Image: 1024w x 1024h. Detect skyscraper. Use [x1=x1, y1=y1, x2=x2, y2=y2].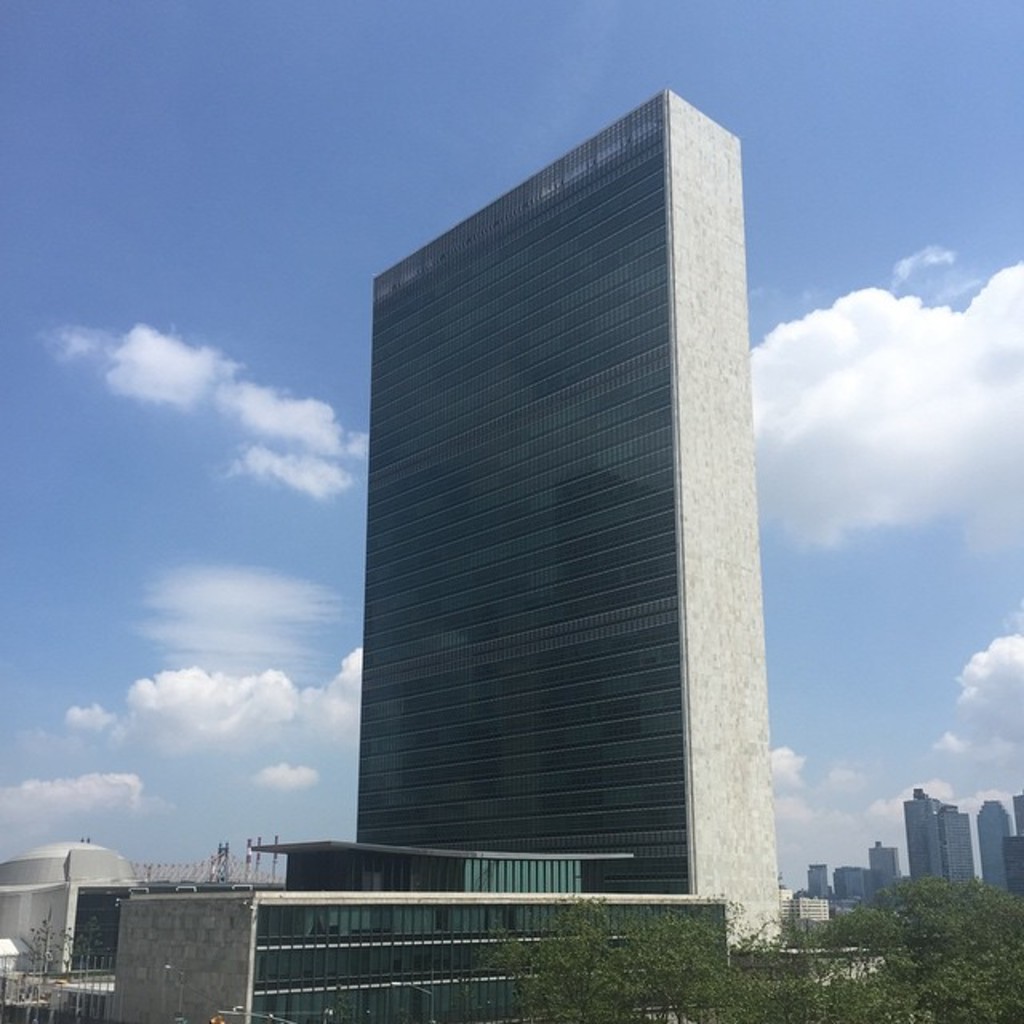
[x1=870, y1=846, x2=899, y2=899].
